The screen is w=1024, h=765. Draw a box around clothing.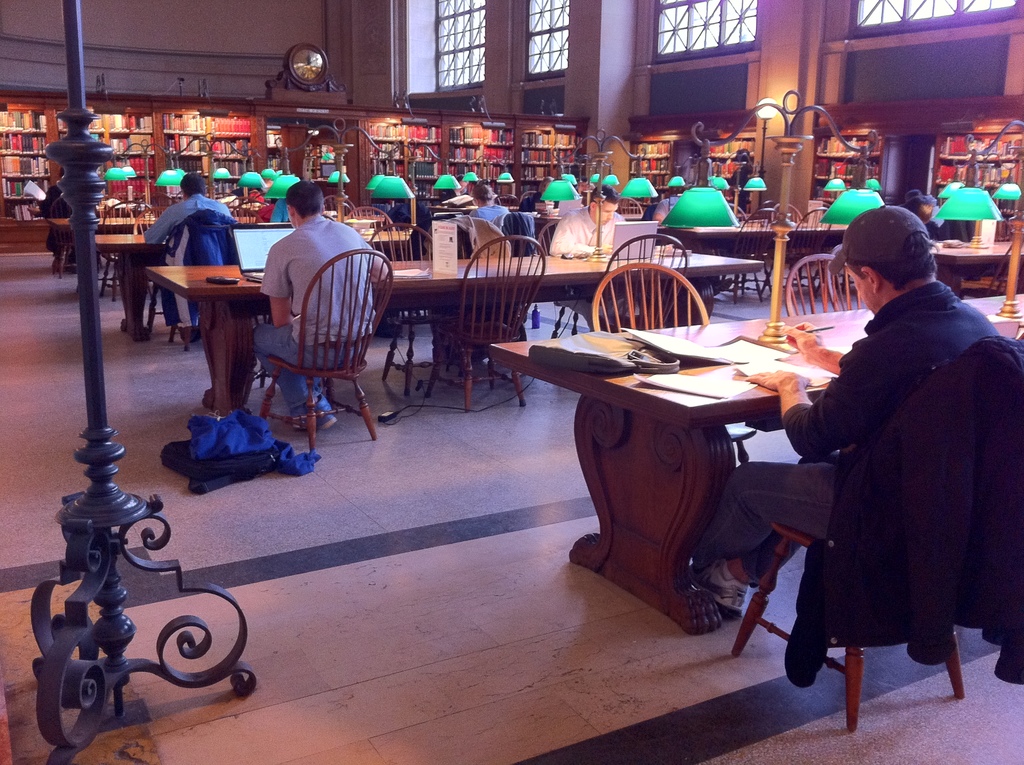
region(253, 216, 372, 418).
